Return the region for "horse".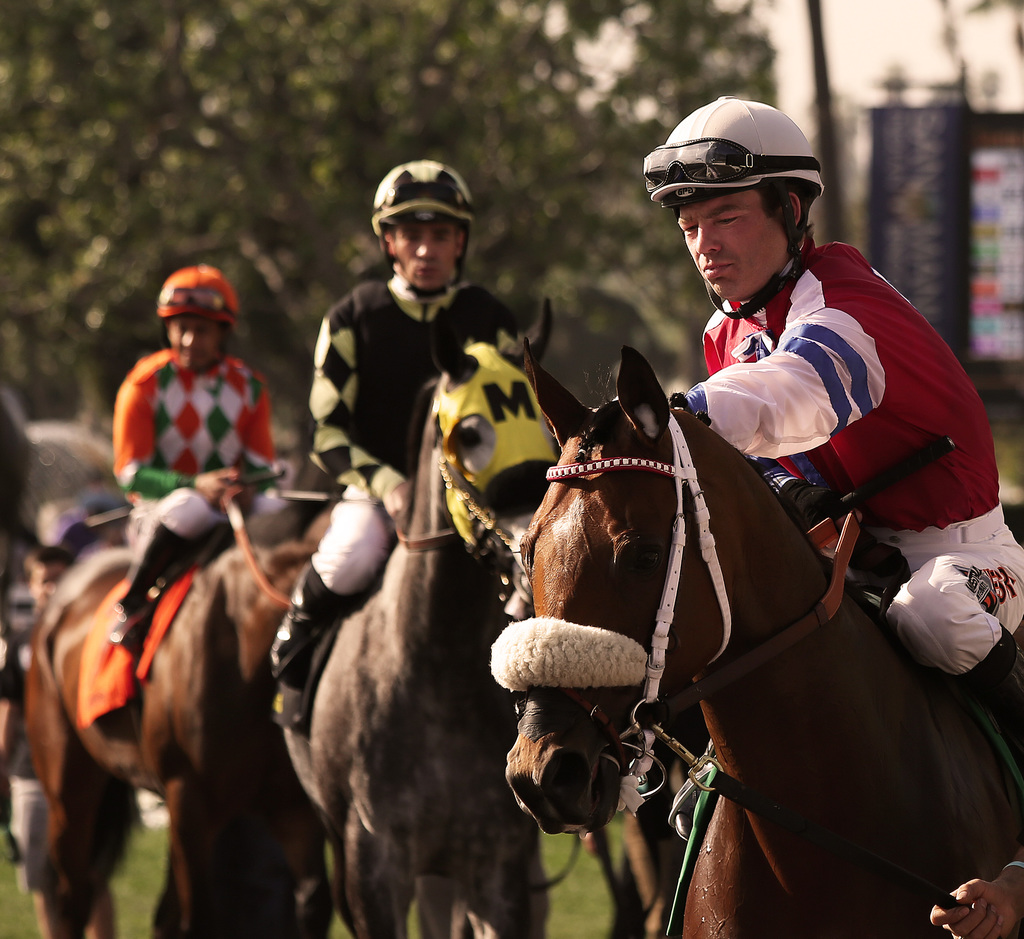
[x1=26, y1=469, x2=346, y2=938].
